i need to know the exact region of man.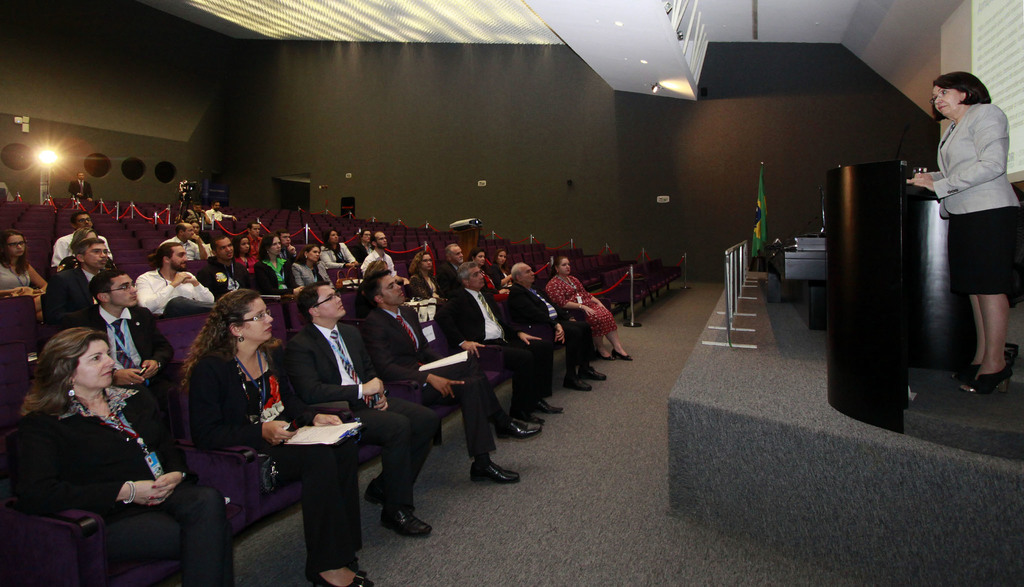
Region: <box>508,261,604,390</box>.
